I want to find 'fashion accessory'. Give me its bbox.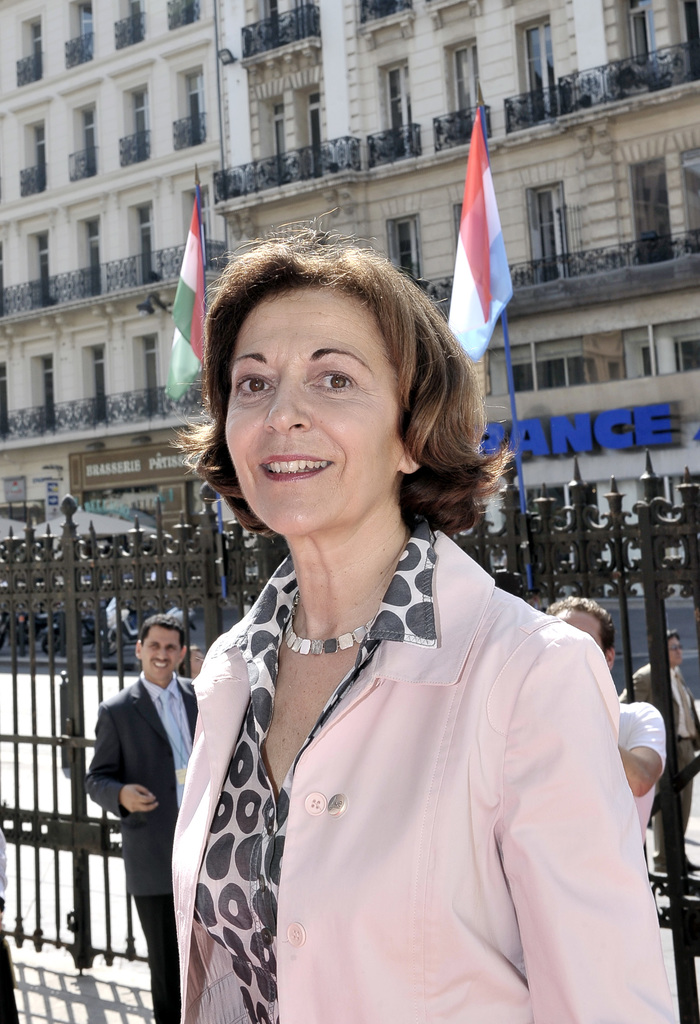
161,689,187,803.
